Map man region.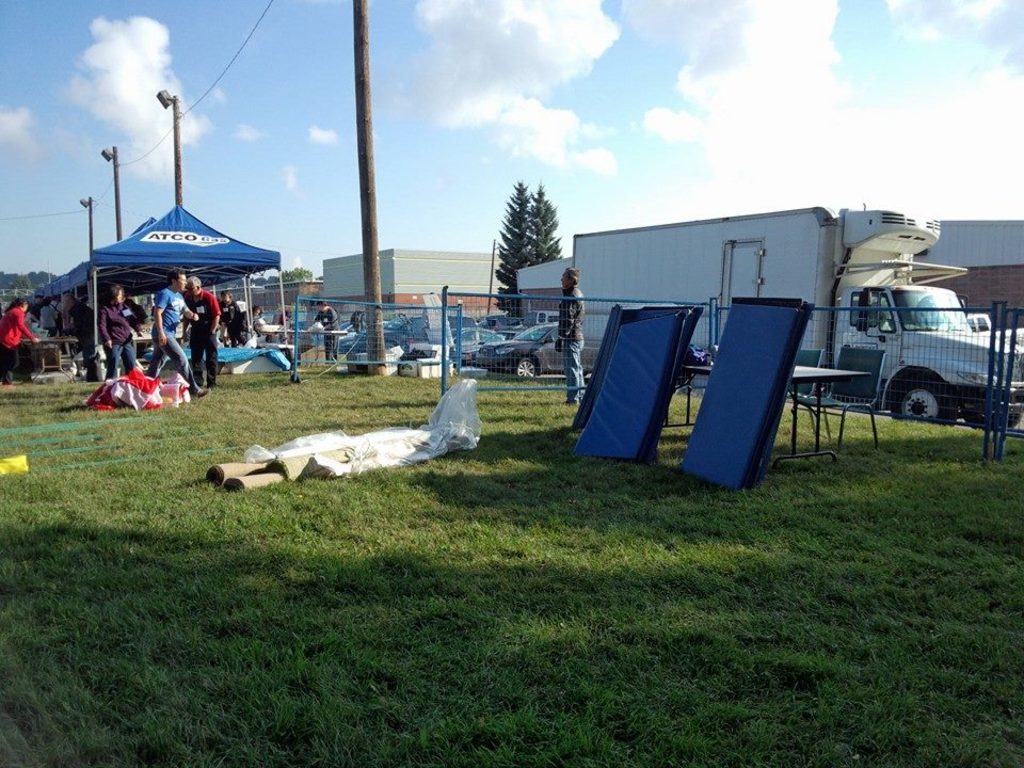
Mapped to bbox=(310, 299, 336, 367).
